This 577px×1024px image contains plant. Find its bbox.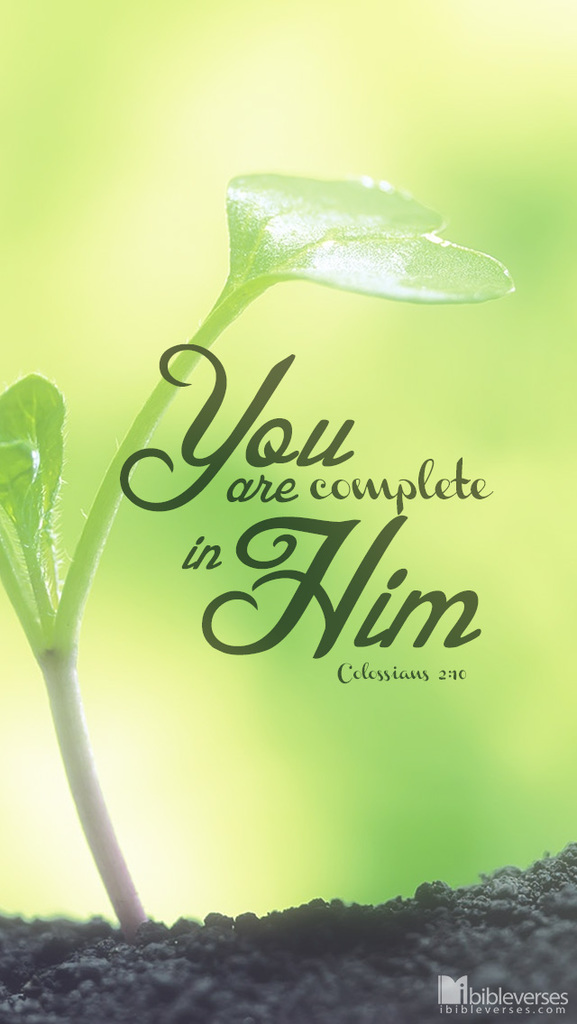
0,169,513,945.
